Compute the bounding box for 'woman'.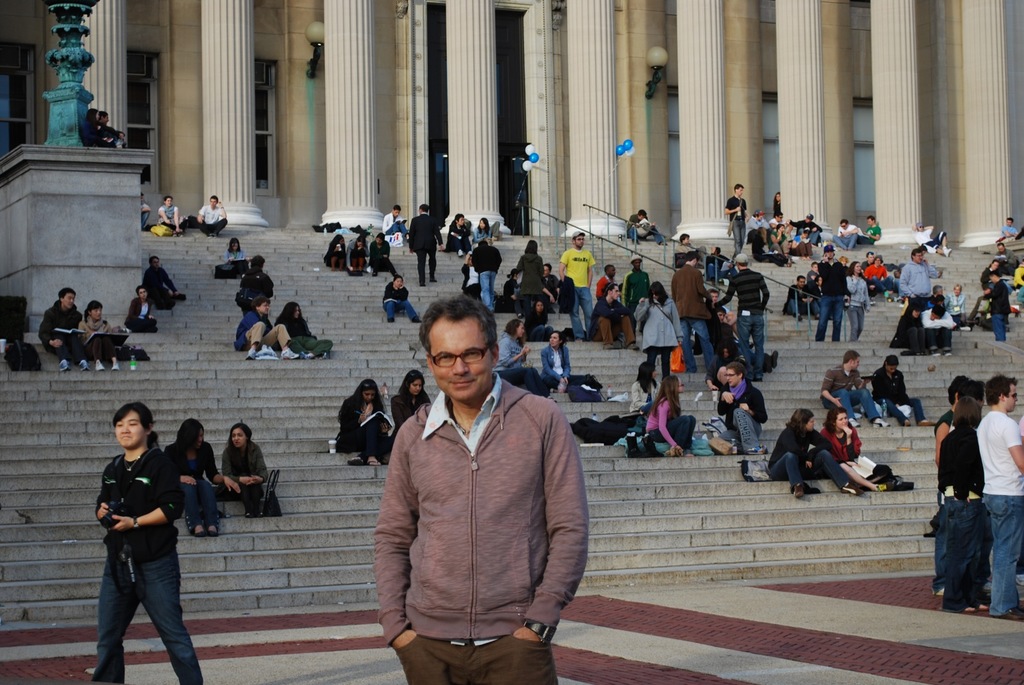
bbox=(637, 373, 700, 455).
